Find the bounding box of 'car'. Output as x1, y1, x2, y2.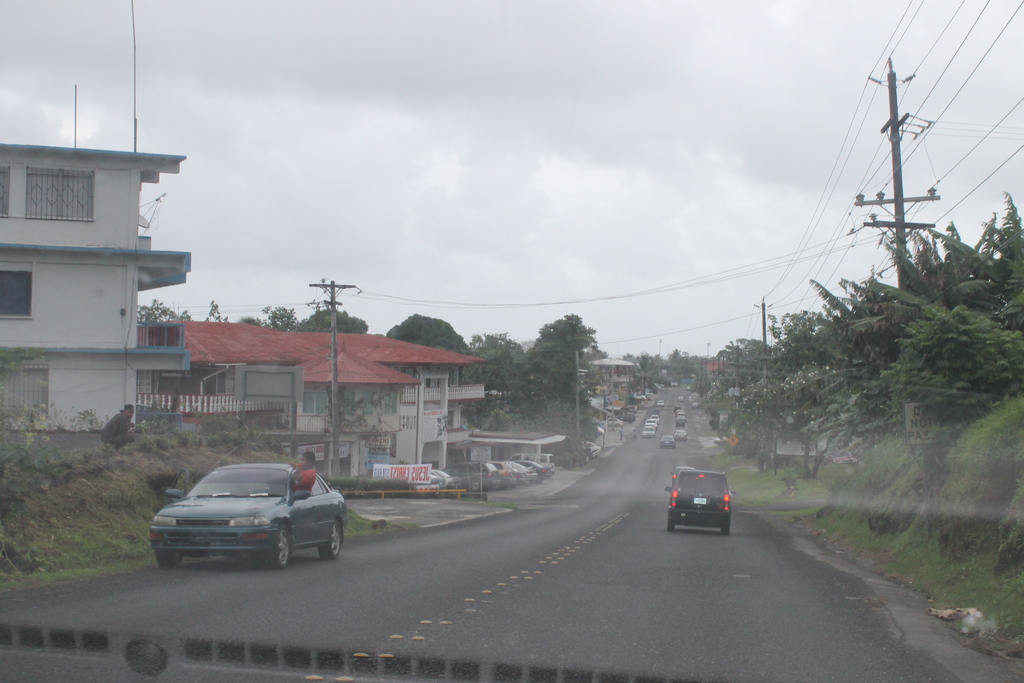
673, 431, 686, 442.
